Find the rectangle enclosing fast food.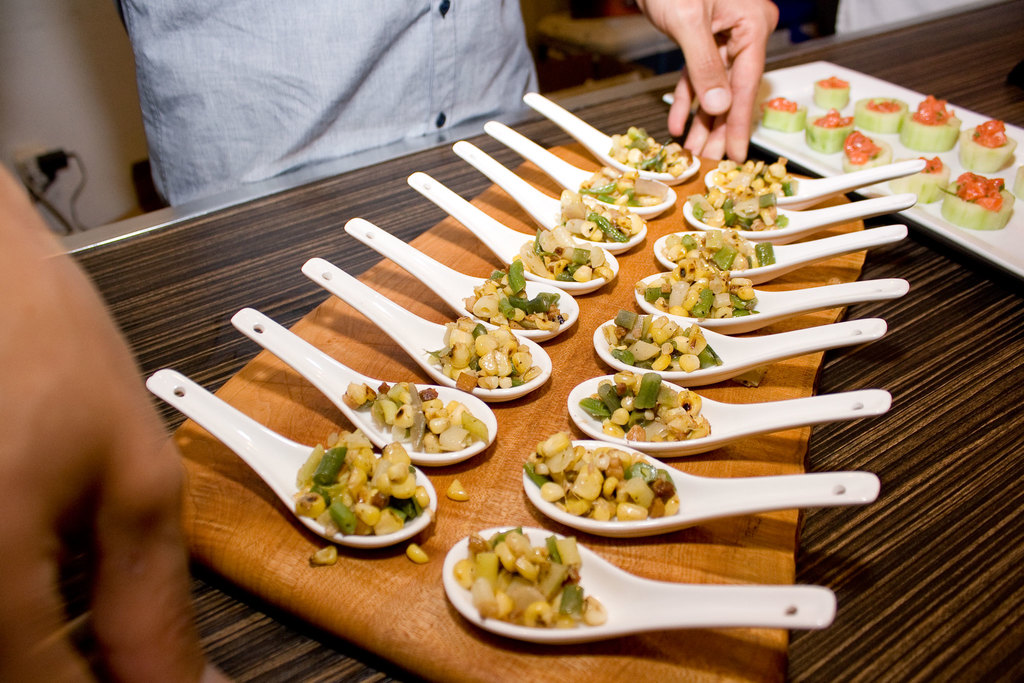
{"left": 714, "top": 160, "right": 792, "bottom": 195}.
